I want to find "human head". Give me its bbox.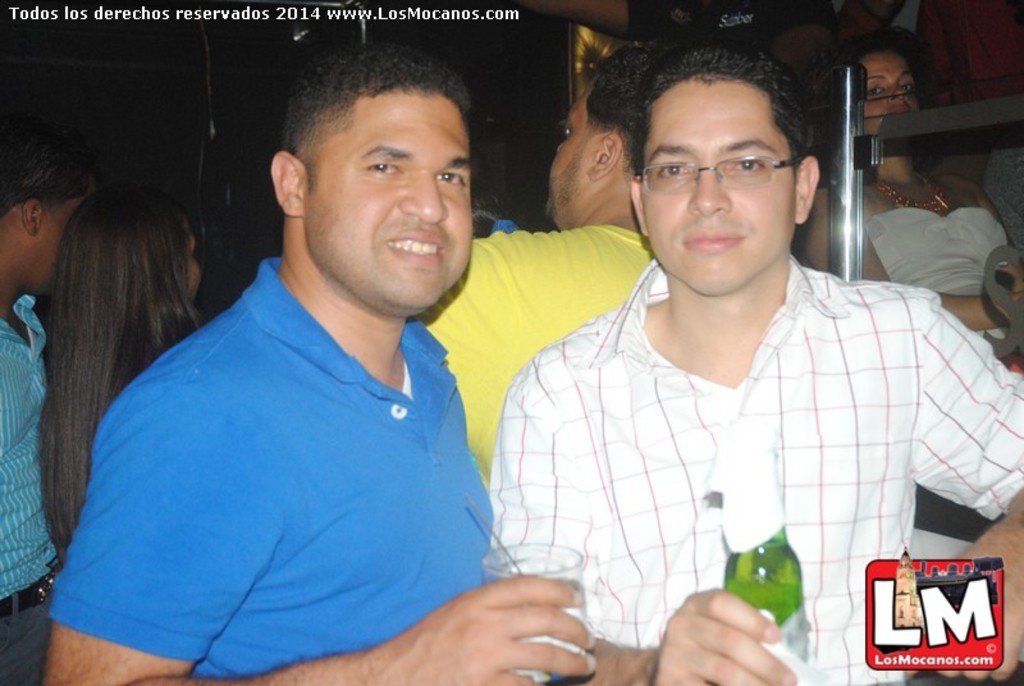
<bbox>269, 56, 493, 285</bbox>.
